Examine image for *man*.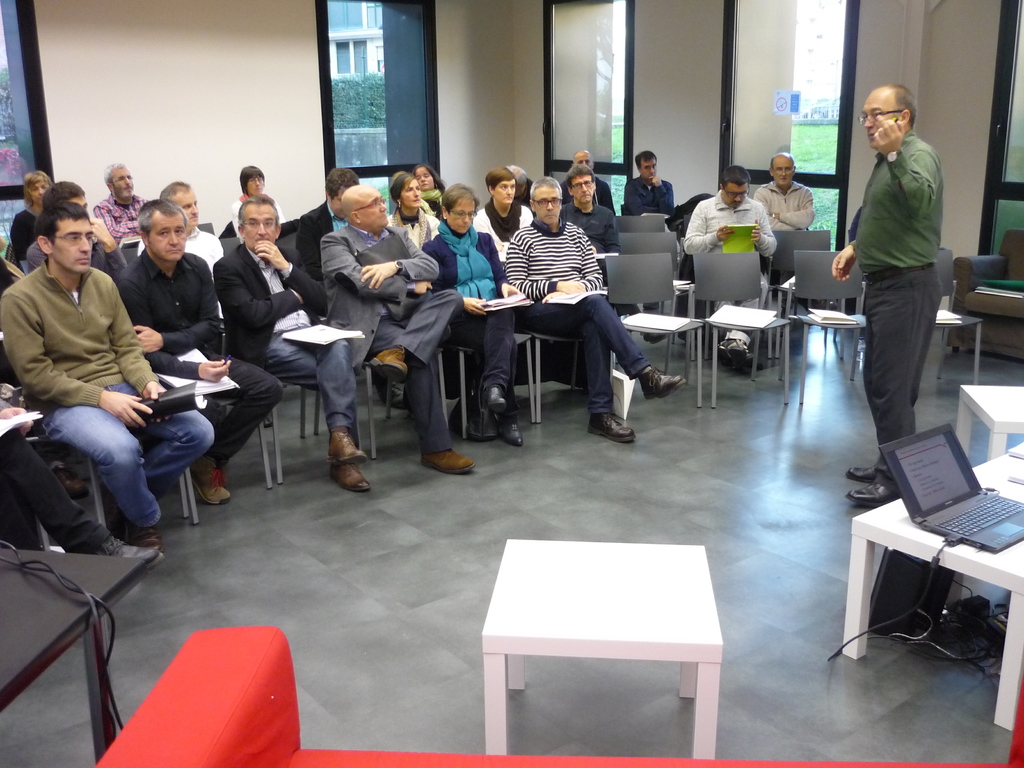
Examination result: (left=91, top=163, right=153, bottom=244).
